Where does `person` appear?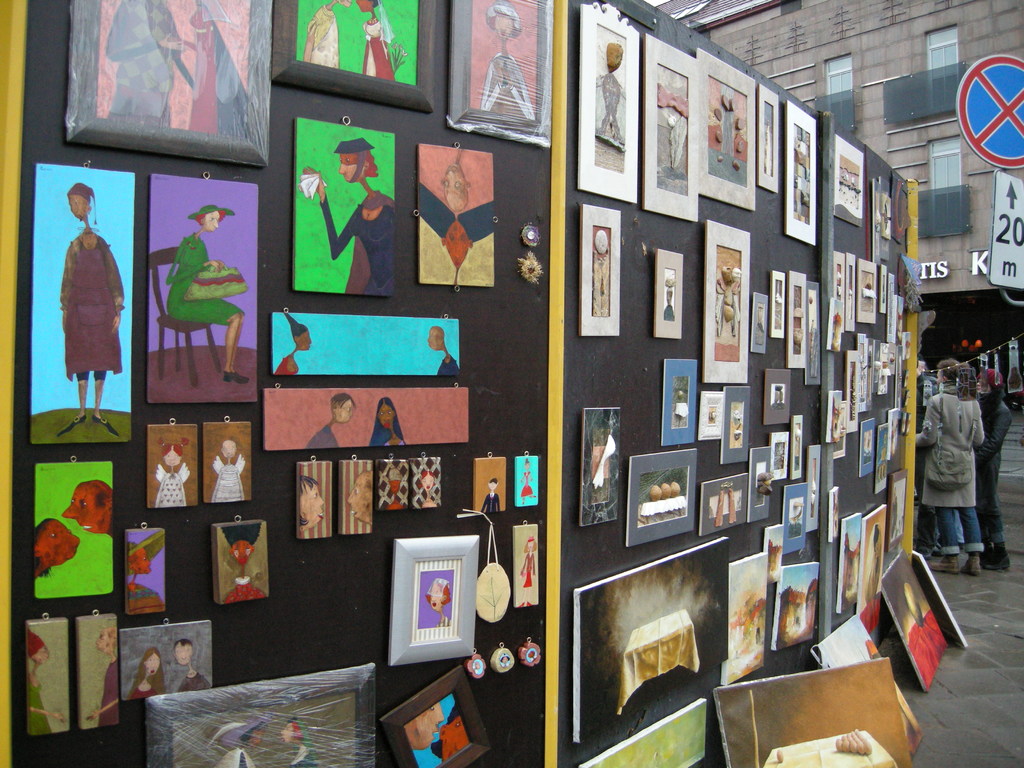
Appears at <region>213, 440, 245, 504</region>.
